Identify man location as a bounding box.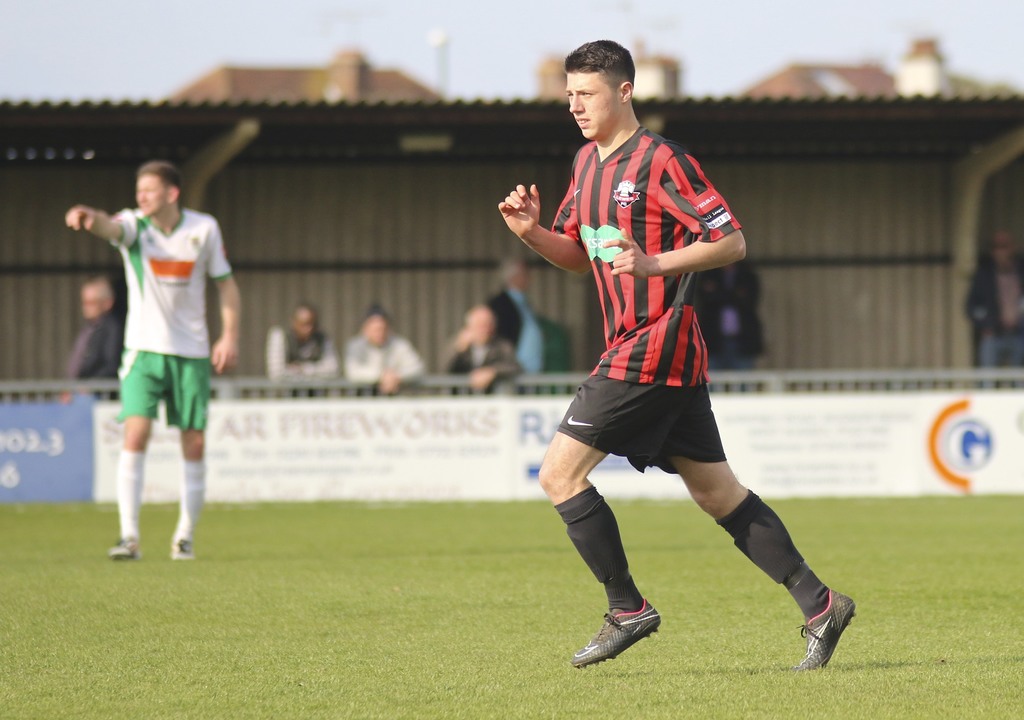
x1=495, y1=37, x2=853, y2=675.
